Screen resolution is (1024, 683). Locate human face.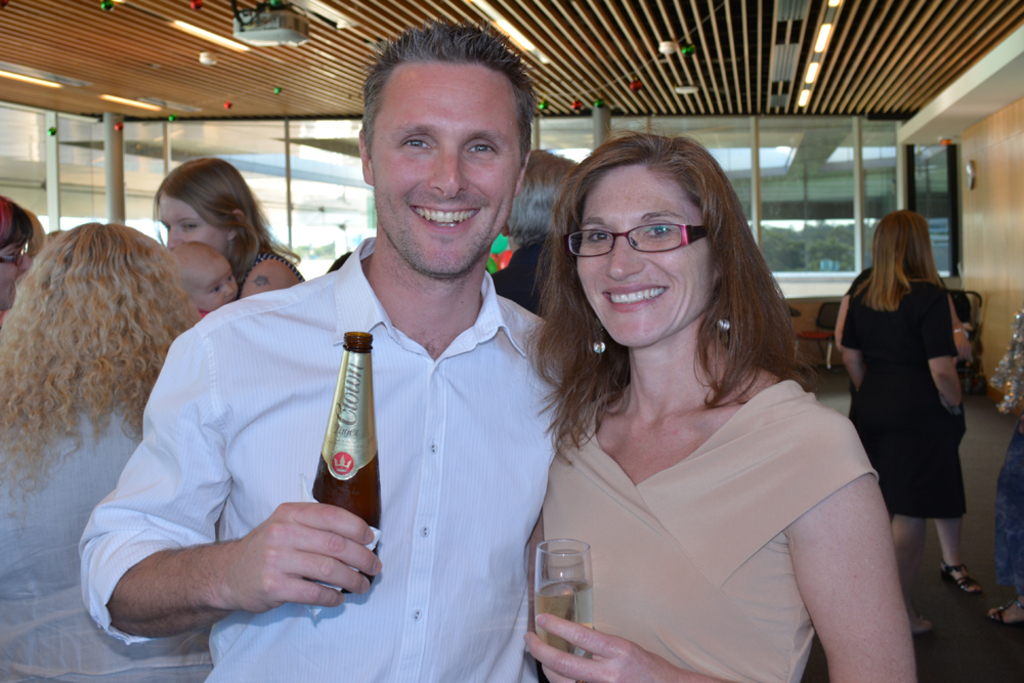
178,254,236,308.
